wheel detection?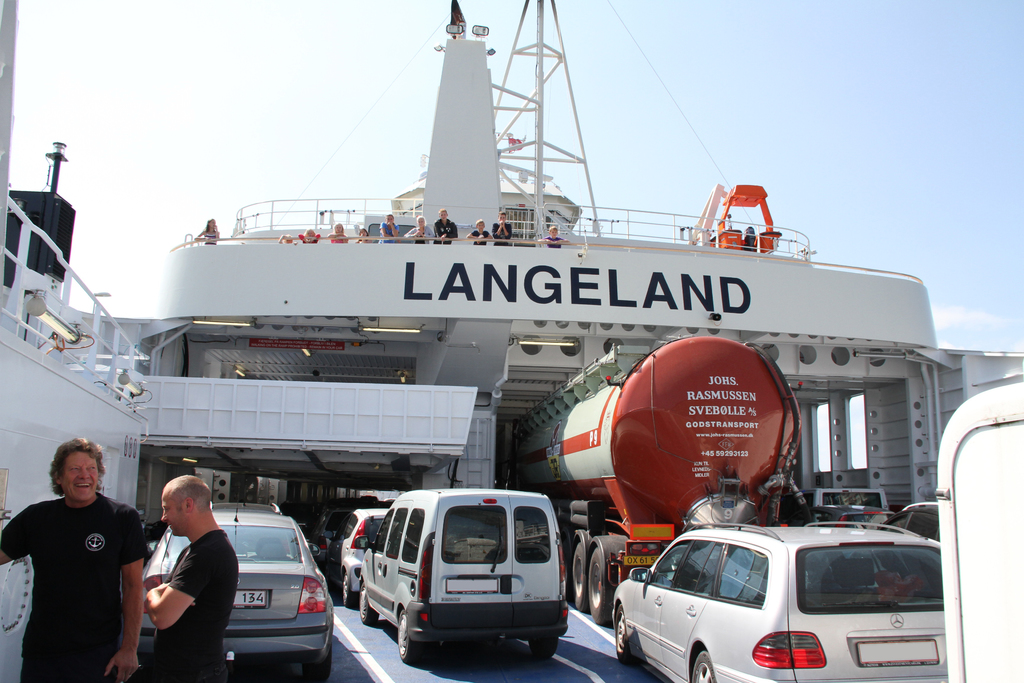
Rect(572, 544, 588, 609)
